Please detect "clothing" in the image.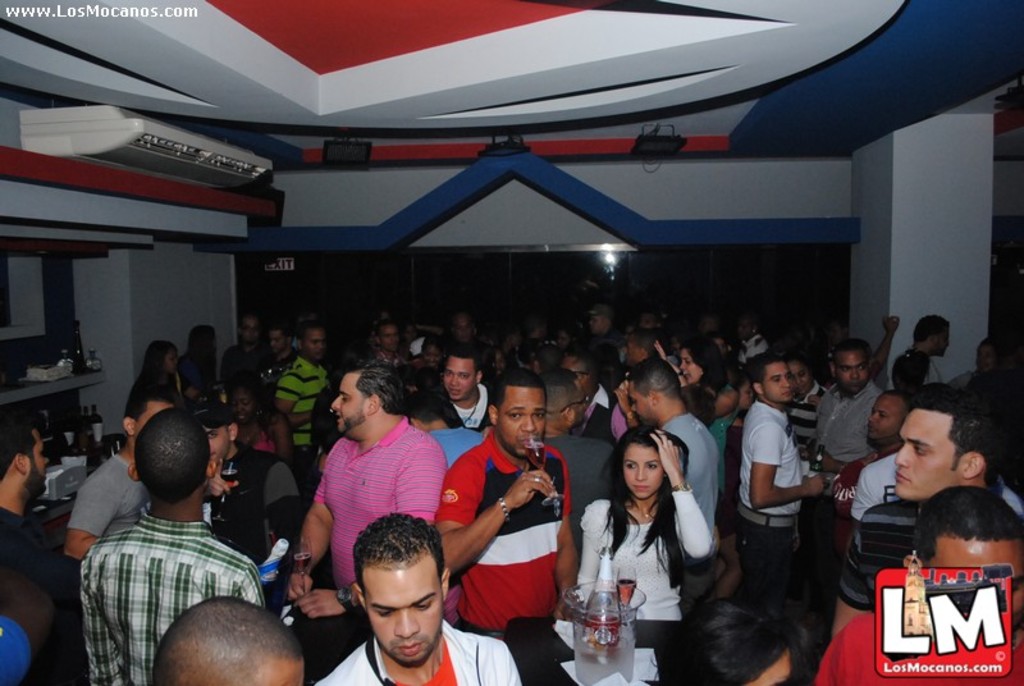
68/459/273/669.
